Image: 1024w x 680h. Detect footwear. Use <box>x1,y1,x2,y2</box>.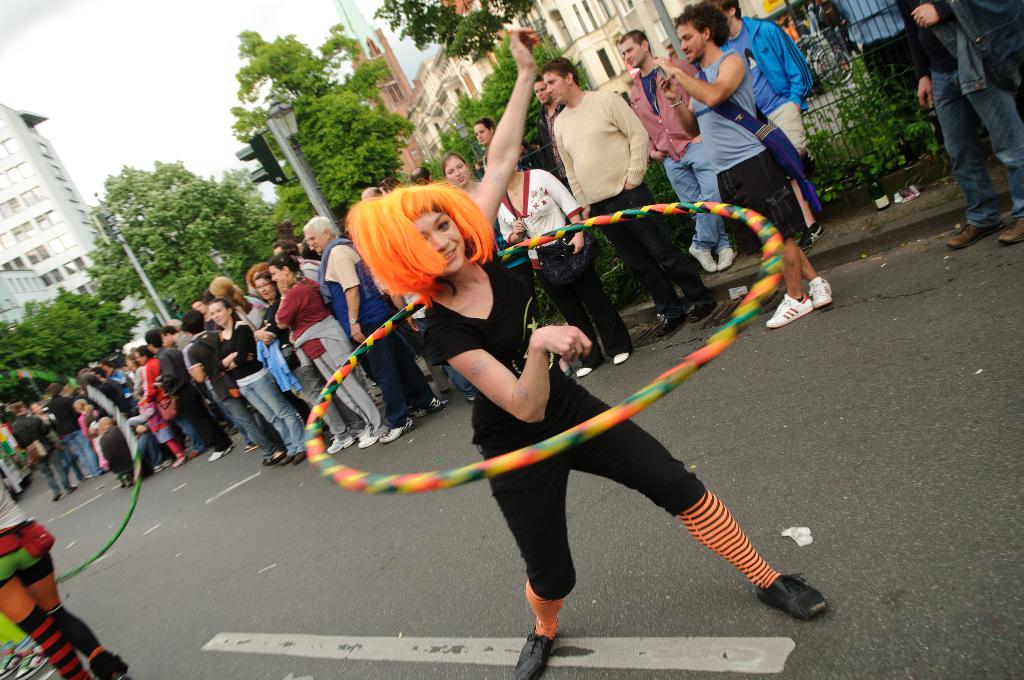
<box>611,352,628,366</box>.
